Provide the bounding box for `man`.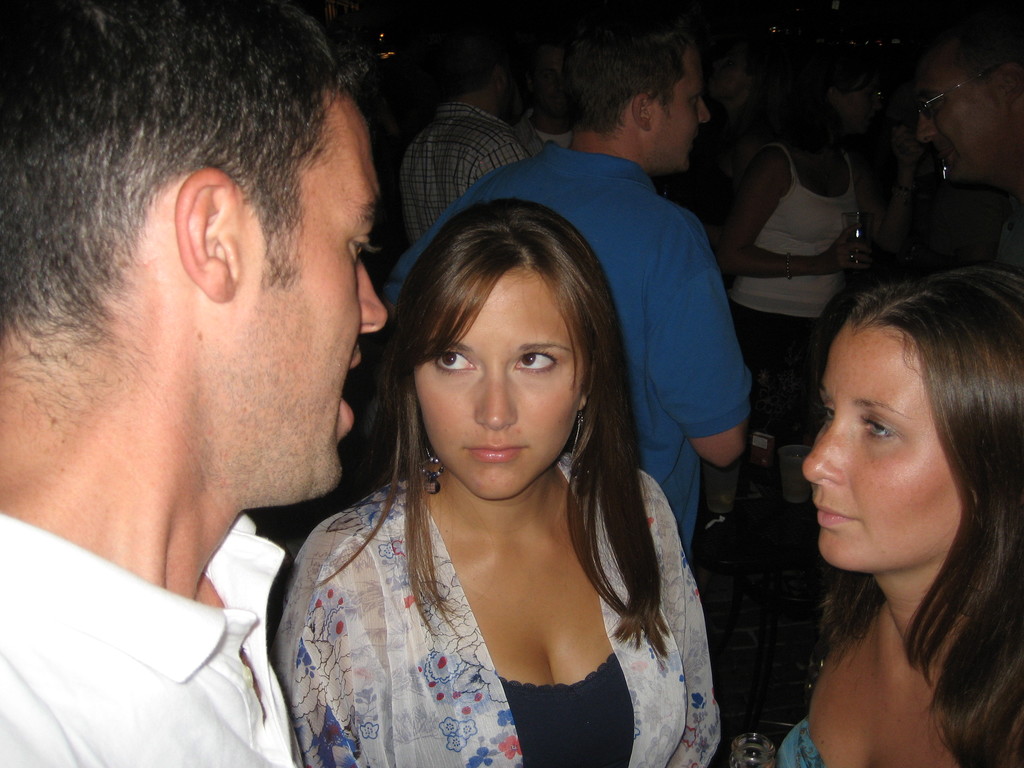
rect(0, 0, 390, 767).
